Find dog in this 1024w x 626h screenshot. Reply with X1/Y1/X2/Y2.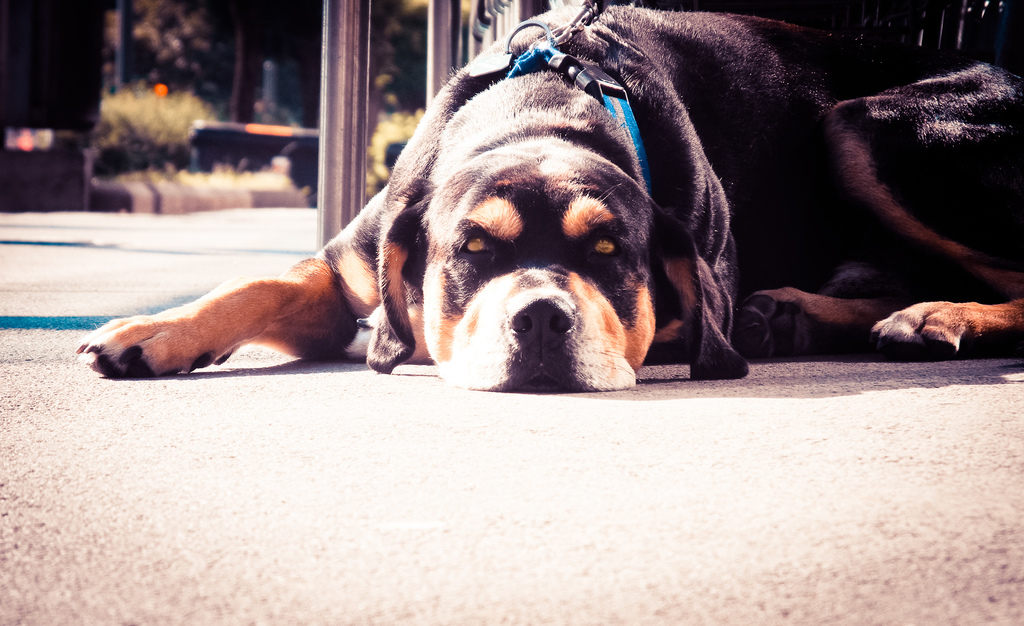
72/0/1023/397.
